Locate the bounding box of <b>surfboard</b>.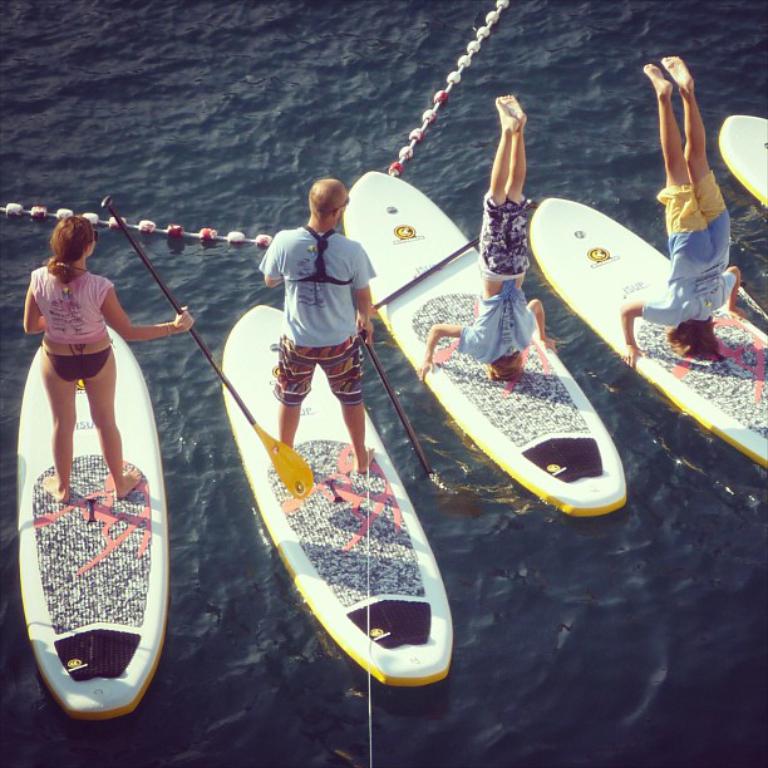
Bounding box: 719, 117, 767, 212.
